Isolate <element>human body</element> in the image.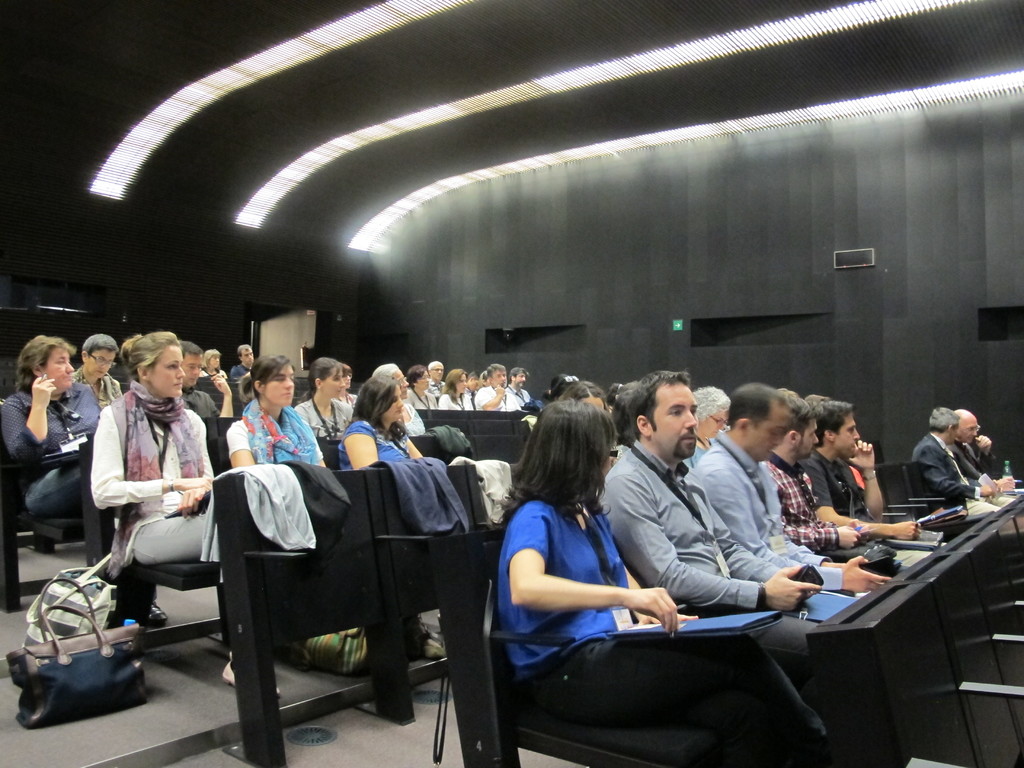
Isolated region: bbox=[219, 357, 329, 468].
